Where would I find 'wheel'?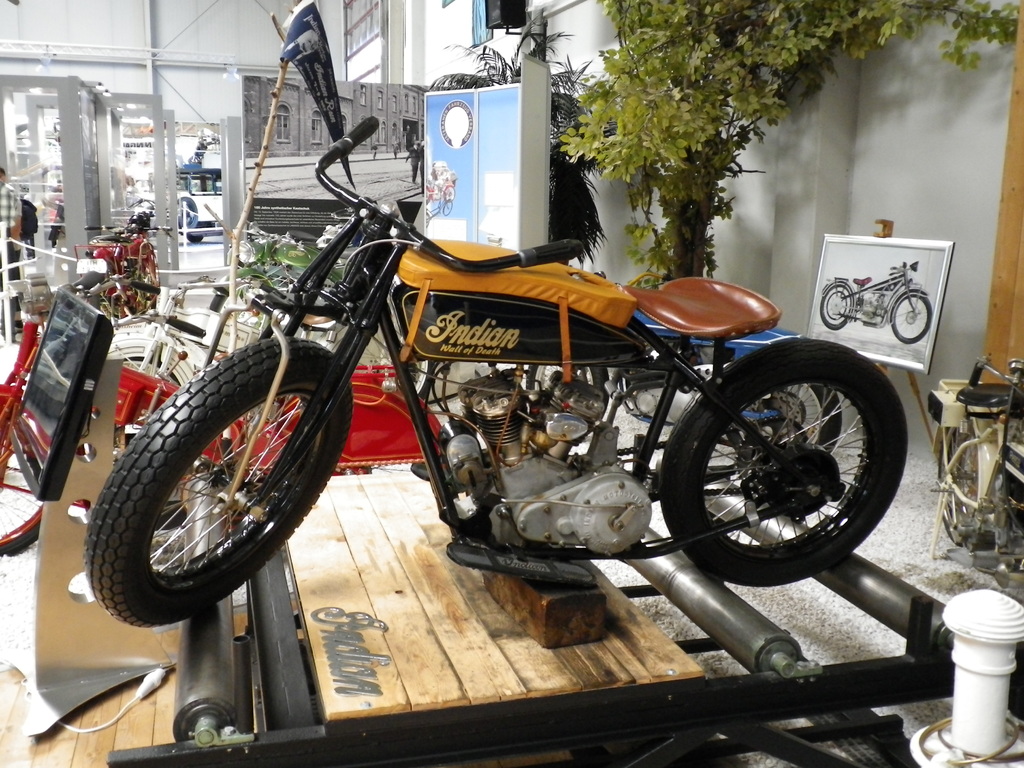
At detection(211, 278, 276, 353).
